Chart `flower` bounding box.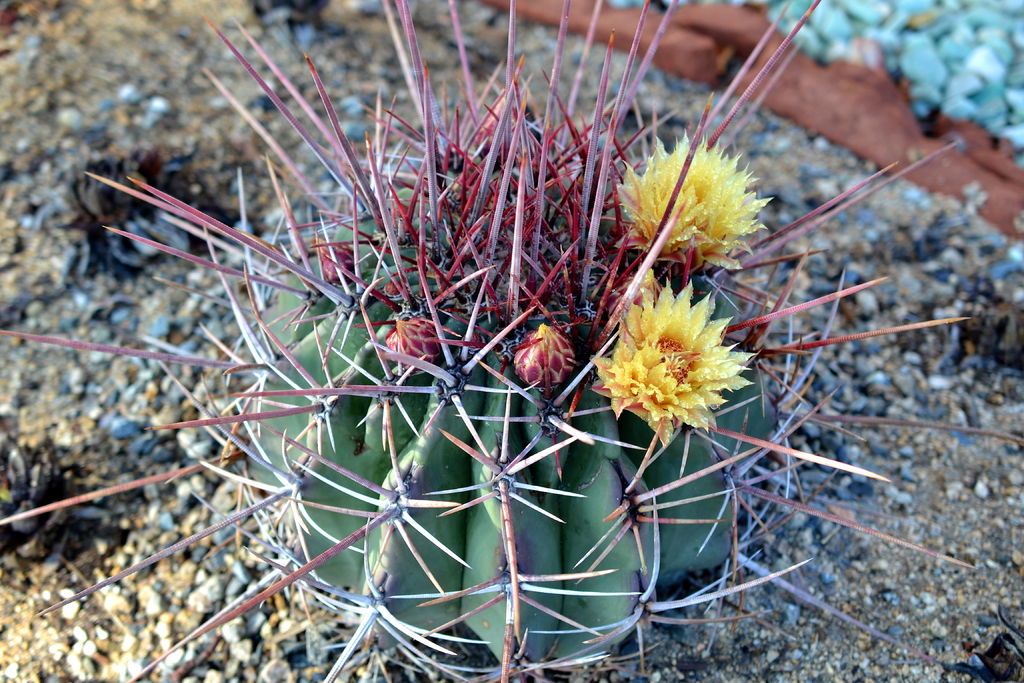
Charted: detection(614, 131, 770, 272).
